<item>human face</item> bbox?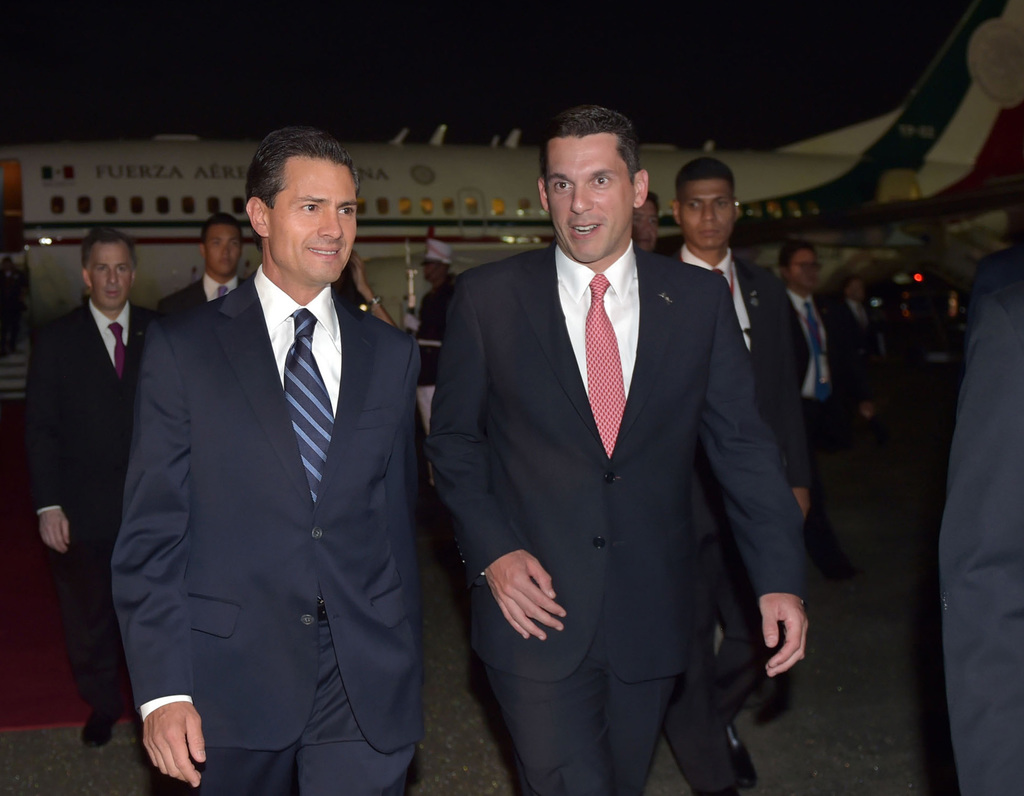
l=545, t=132, r=636, b=261
